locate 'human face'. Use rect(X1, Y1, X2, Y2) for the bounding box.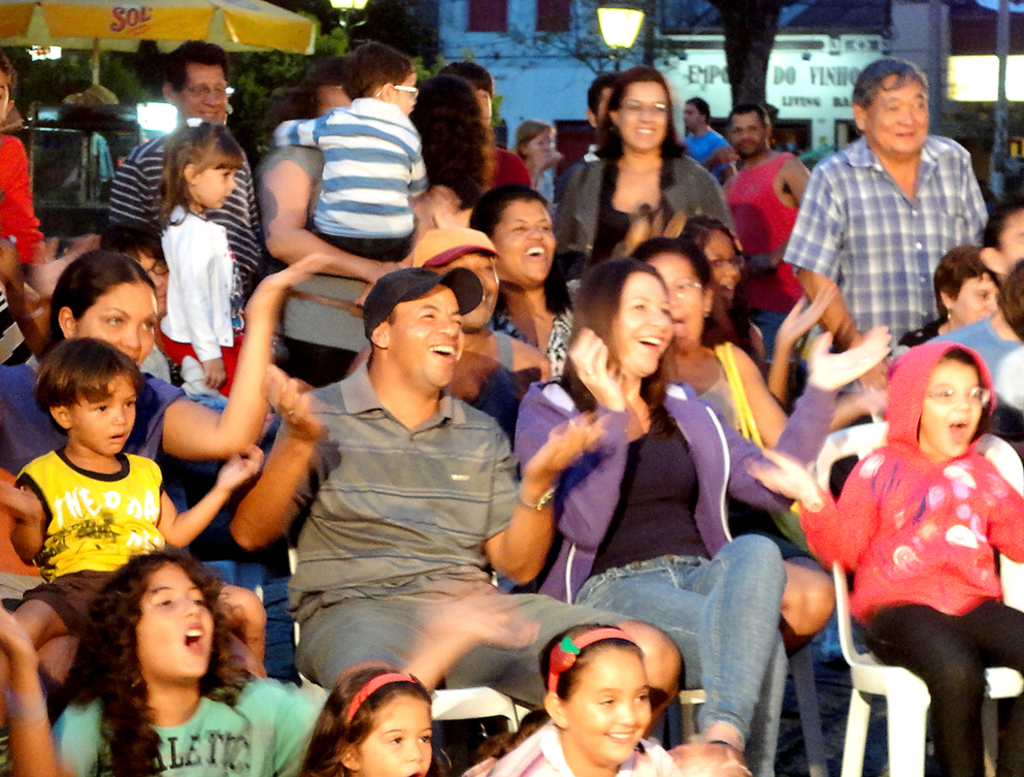
rect(88, 288, 176, 362).
